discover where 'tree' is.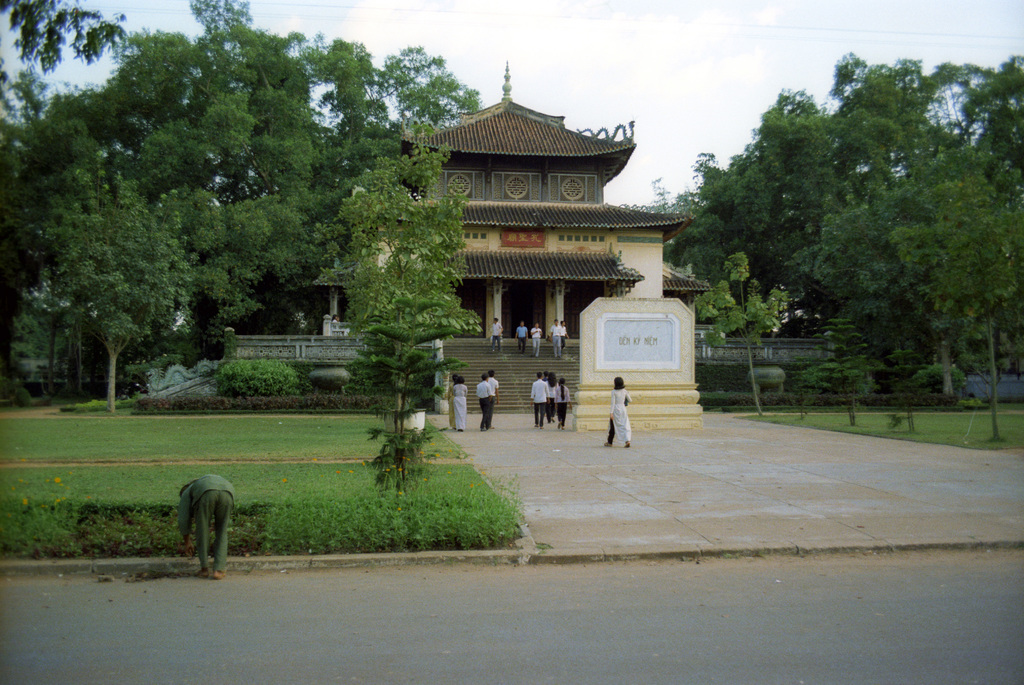
Discovered at Rect(896, 154, 1023, 446).
